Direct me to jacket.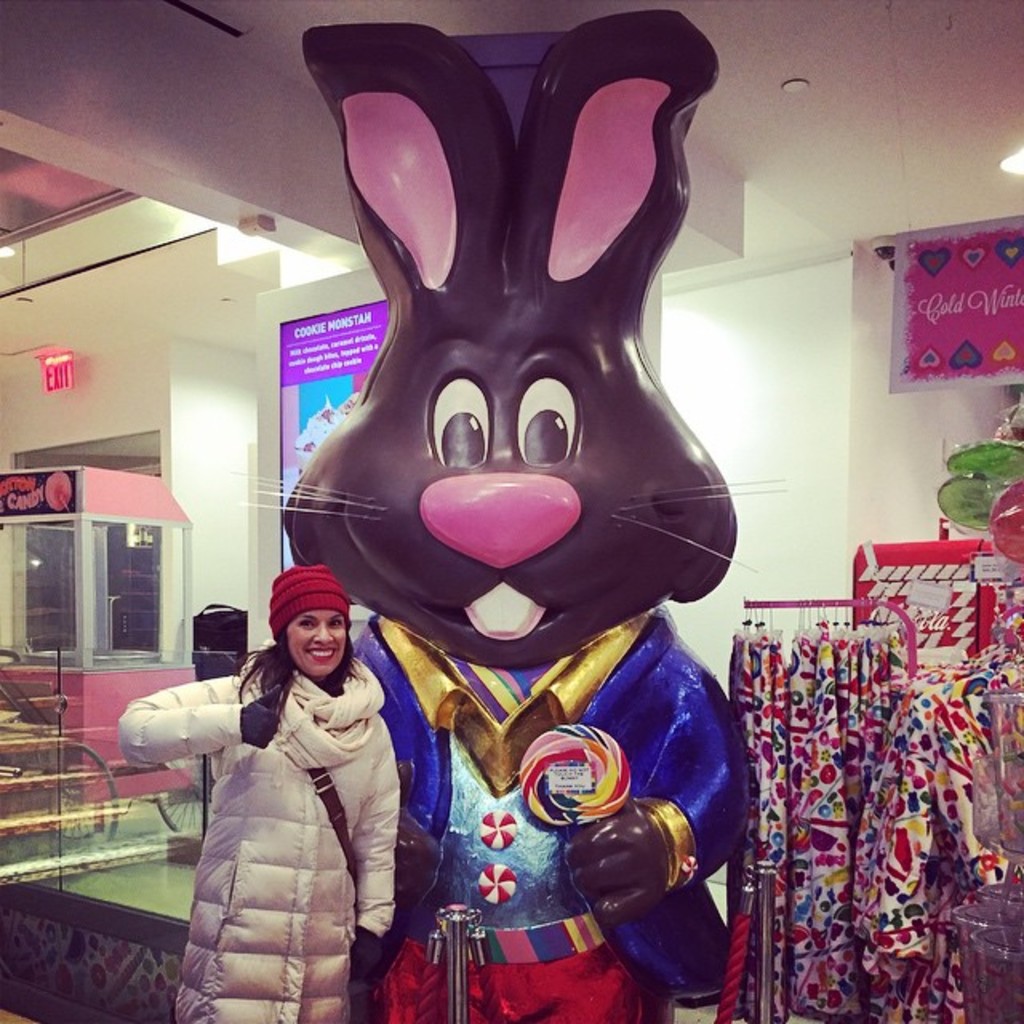
Direction: Rect(155, 582, 419, 1002).
